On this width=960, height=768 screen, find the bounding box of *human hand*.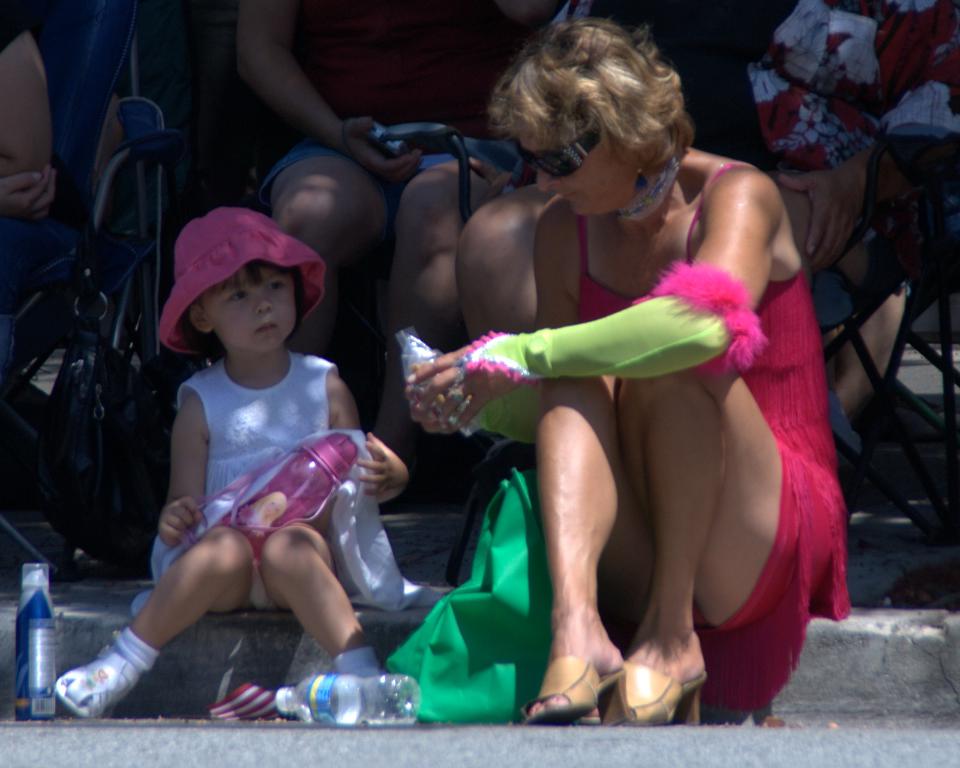
Bounding box: pyautogui.locateOnScreen(157, 495, 203, 551).
